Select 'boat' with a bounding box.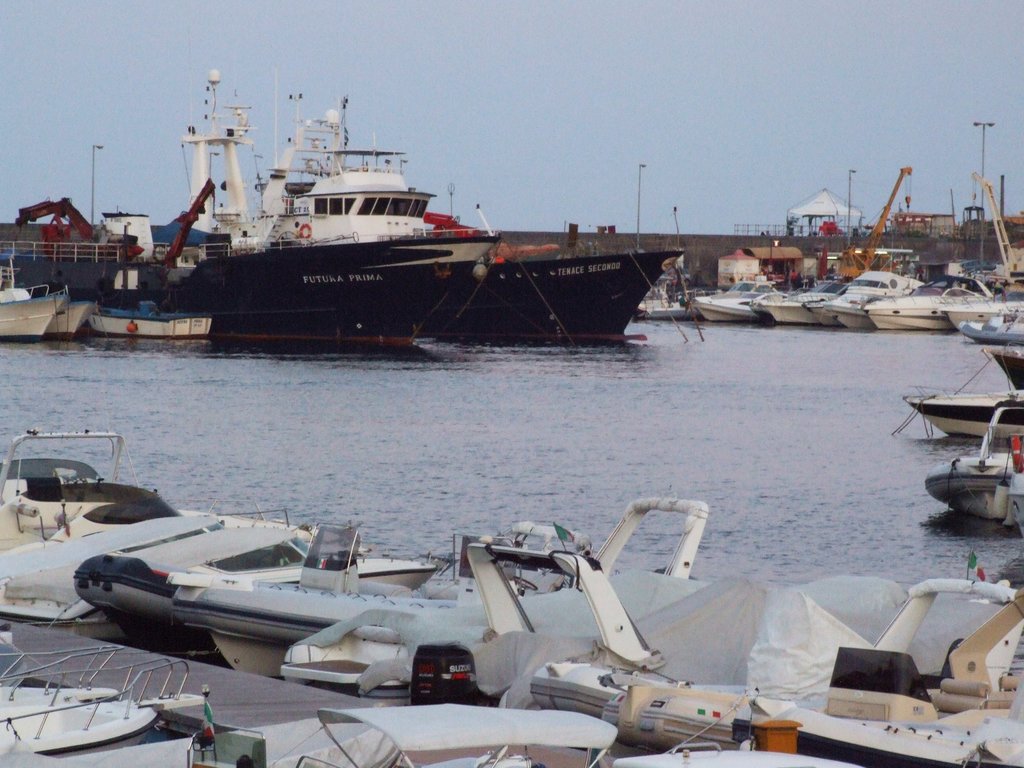
(975,339,1023,396).
